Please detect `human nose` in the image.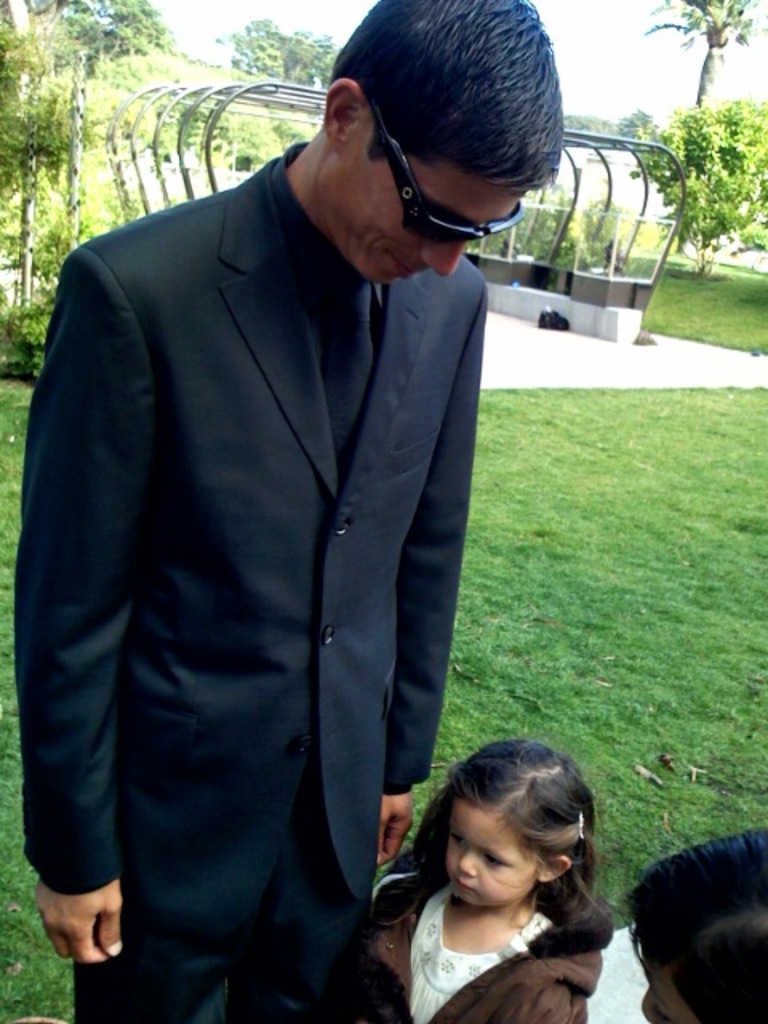
rect(632, 986, 659, 1022).
